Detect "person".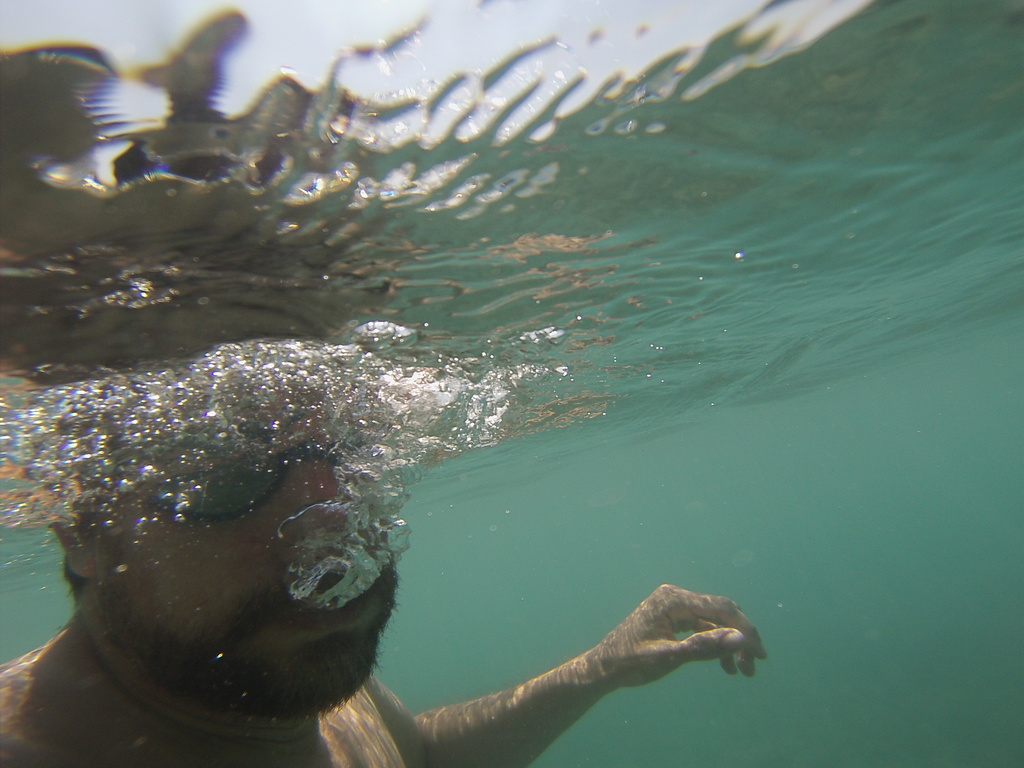
Detected at [0, 3, 767, 767].
